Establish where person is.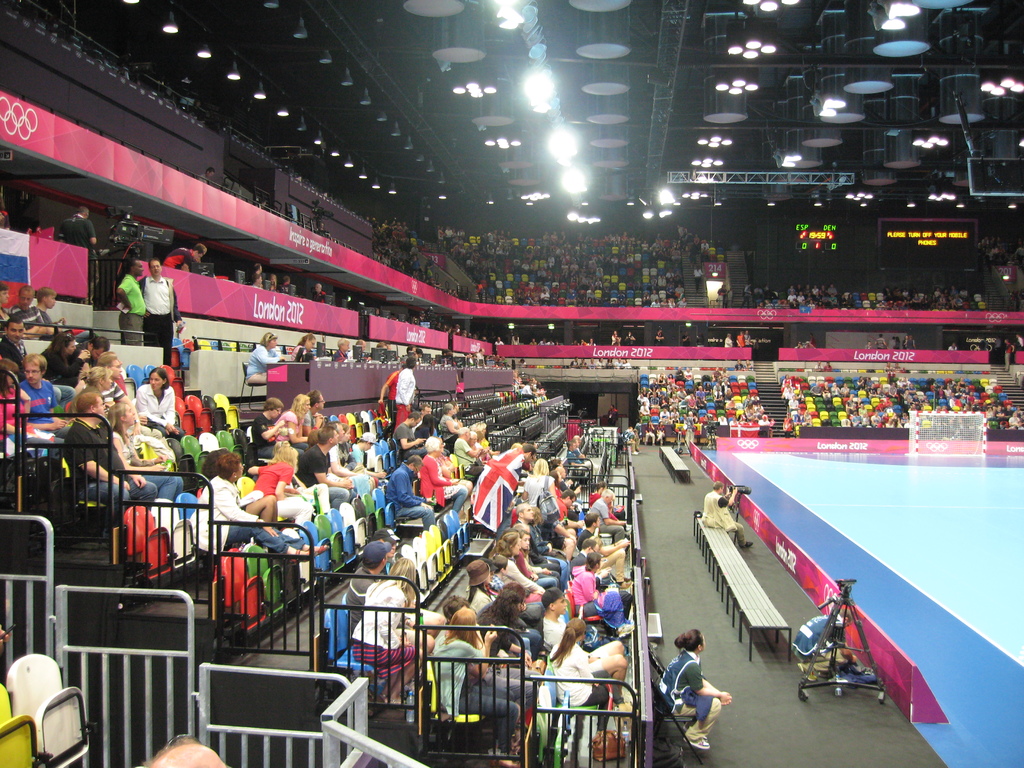
Established at <box>349,338,371,364</box>.
